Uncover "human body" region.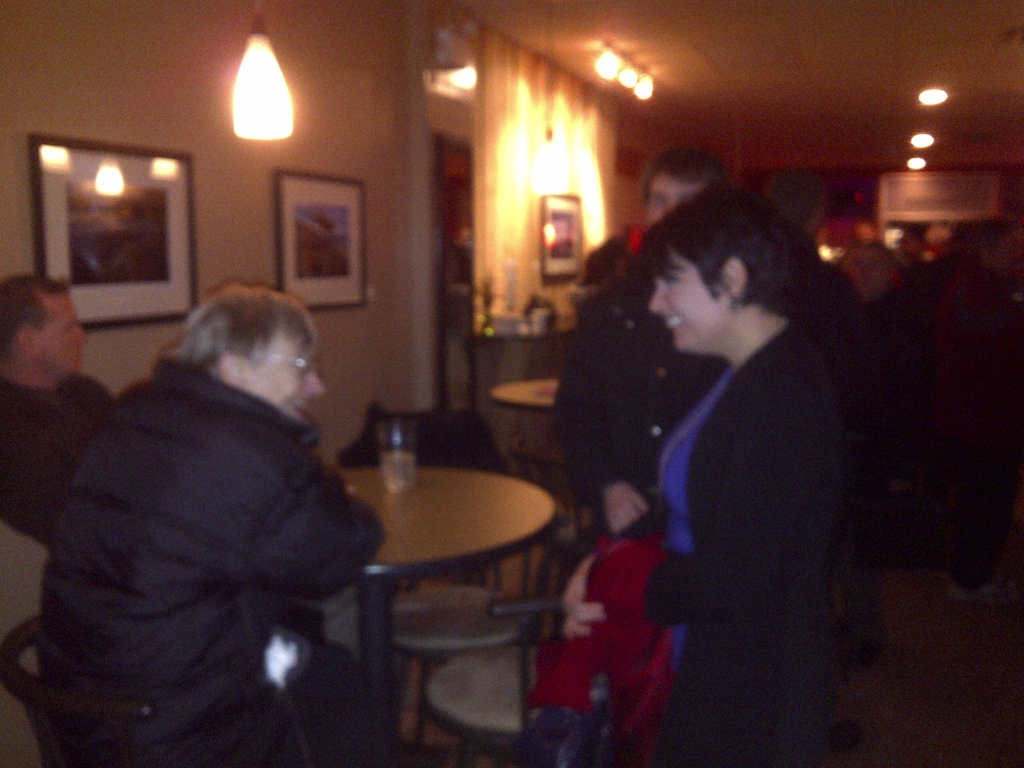
Uncovered: x1=562 y1=183 x2=820 y2=767.
